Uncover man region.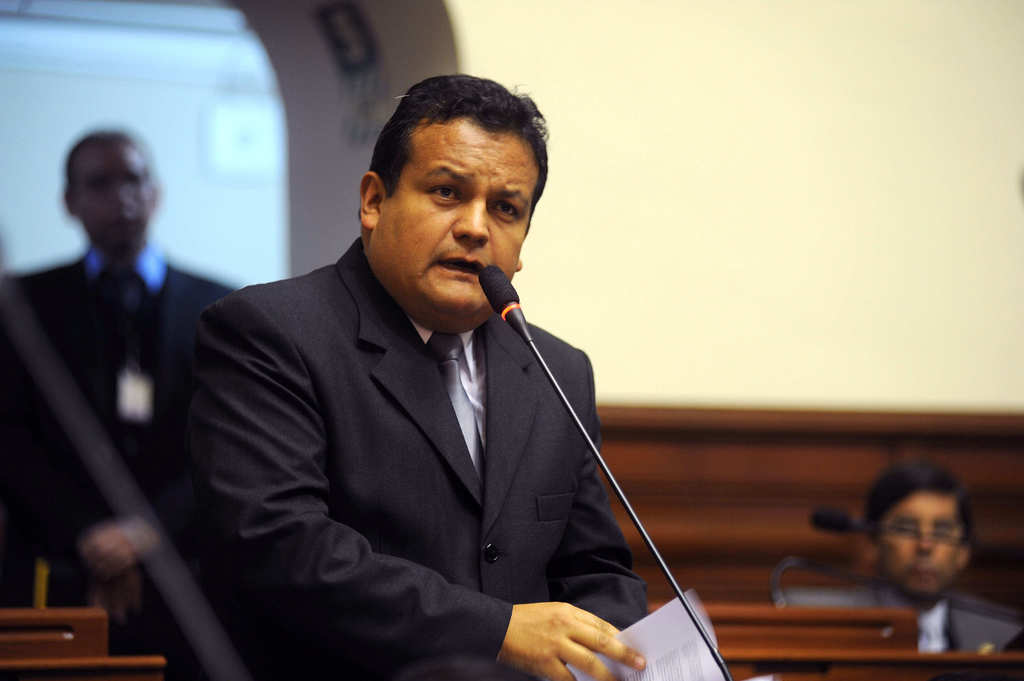
Uncovered: <region>781, 451, 1023, 659</region>.
